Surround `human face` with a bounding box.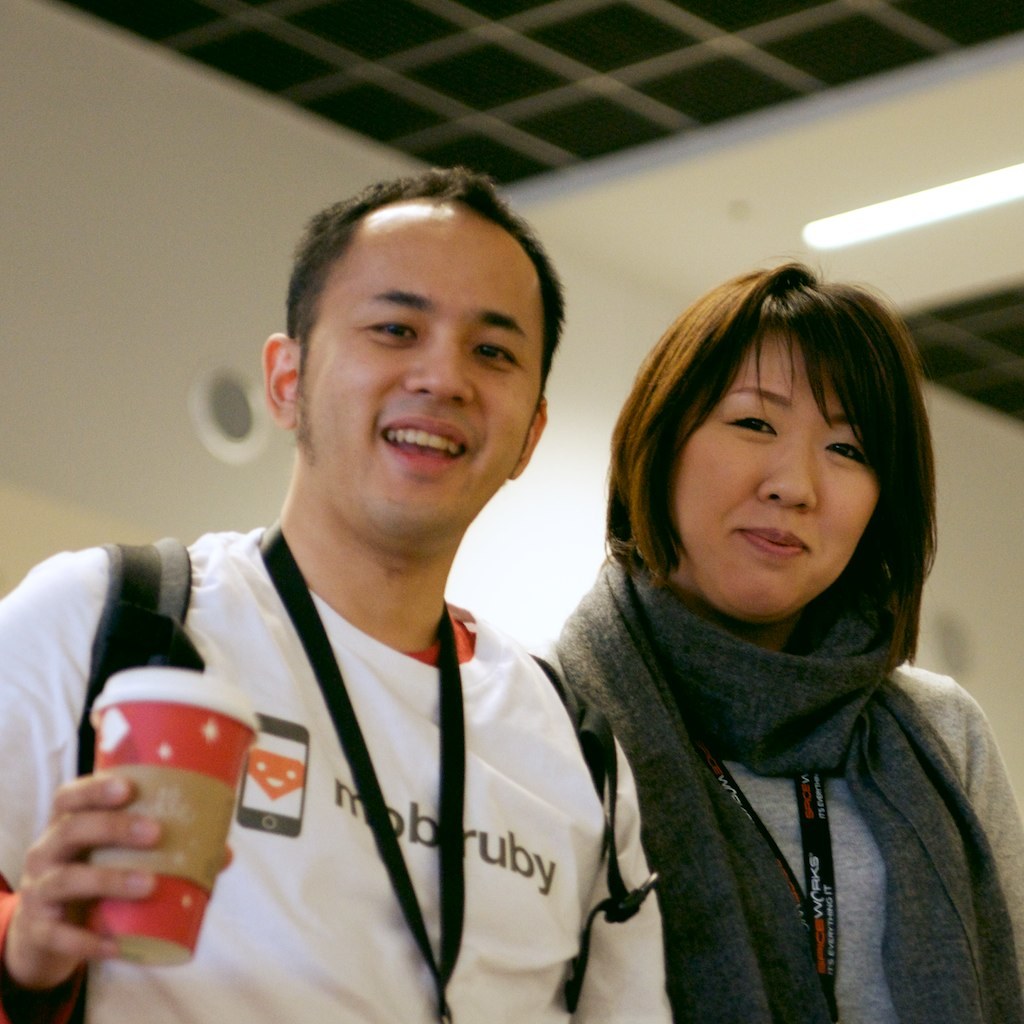
x1=300, y1=210, x2=543, y2=552.
